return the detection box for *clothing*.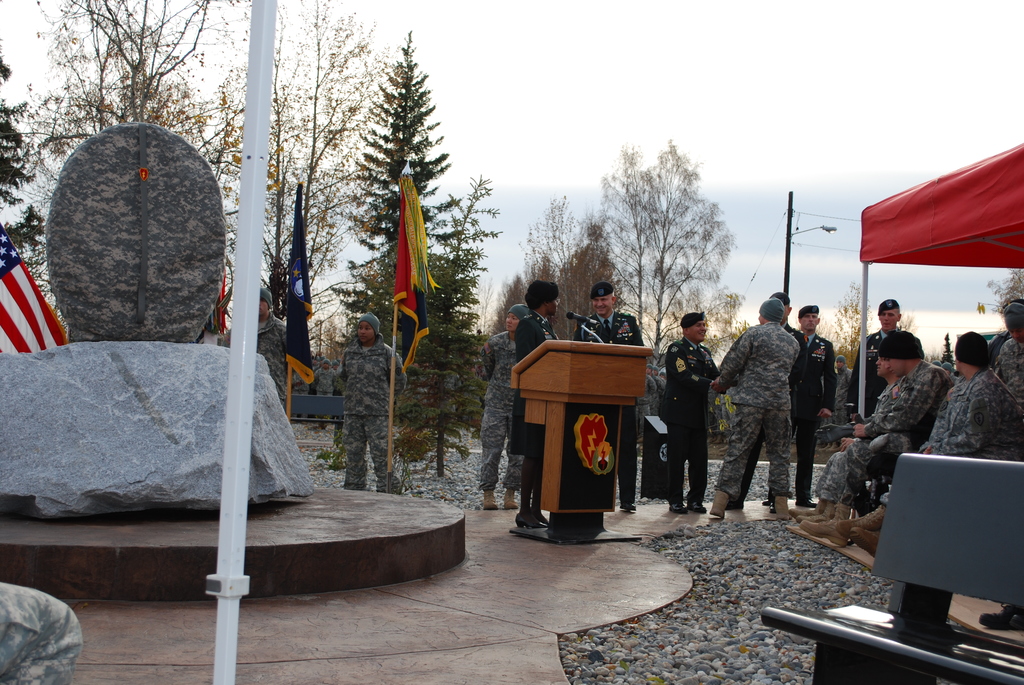
(x1=572, y1=308, x2=643, y2=504).
